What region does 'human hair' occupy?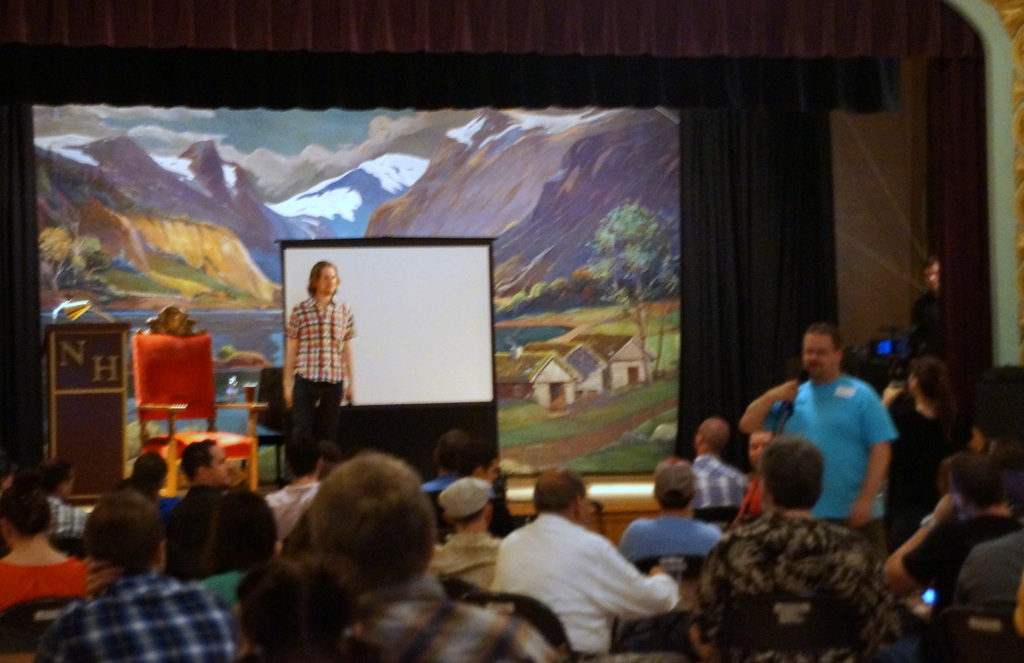
<region>756, 434, 824, 513</region>.
